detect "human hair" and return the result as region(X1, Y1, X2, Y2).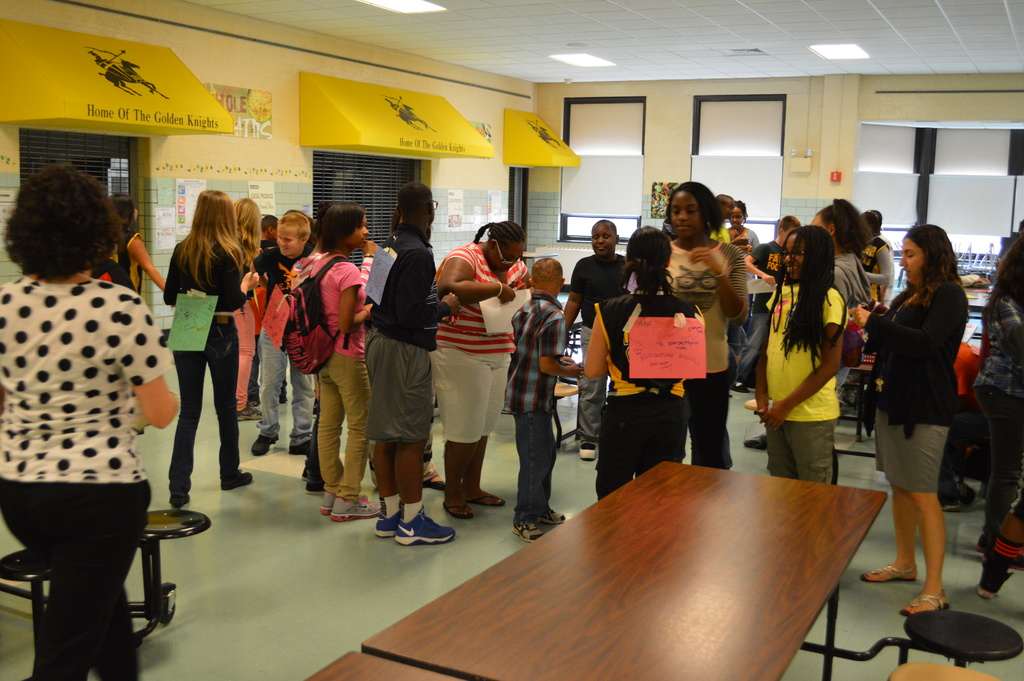
region(233, 197, 262, 258).
